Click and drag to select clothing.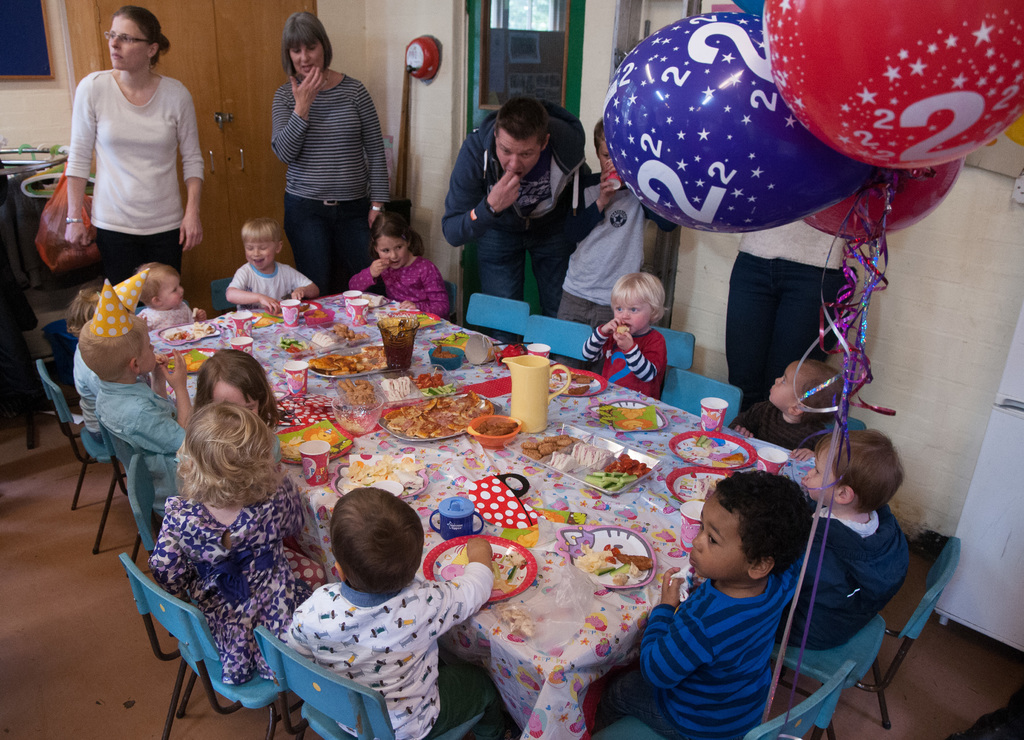
Selection: <bbox>726, 212, 861, 413</bbox>.
